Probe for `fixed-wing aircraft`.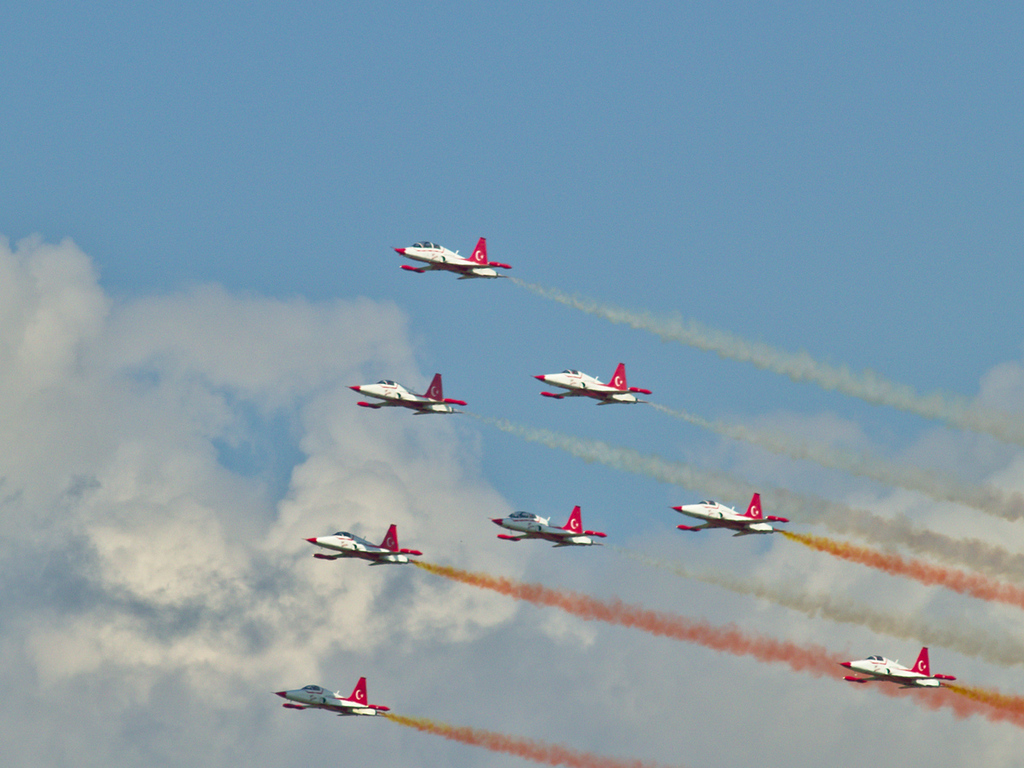
Probe result: bbox=[390, 235, 510, 283].
